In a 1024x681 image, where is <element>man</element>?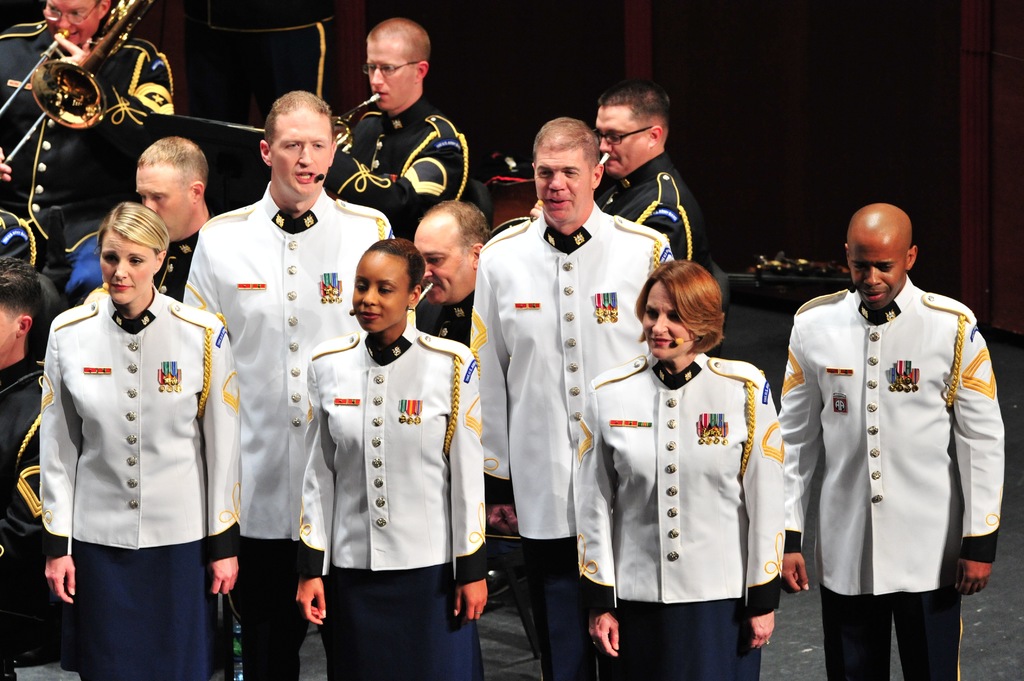
591, 84, 703, 265.
